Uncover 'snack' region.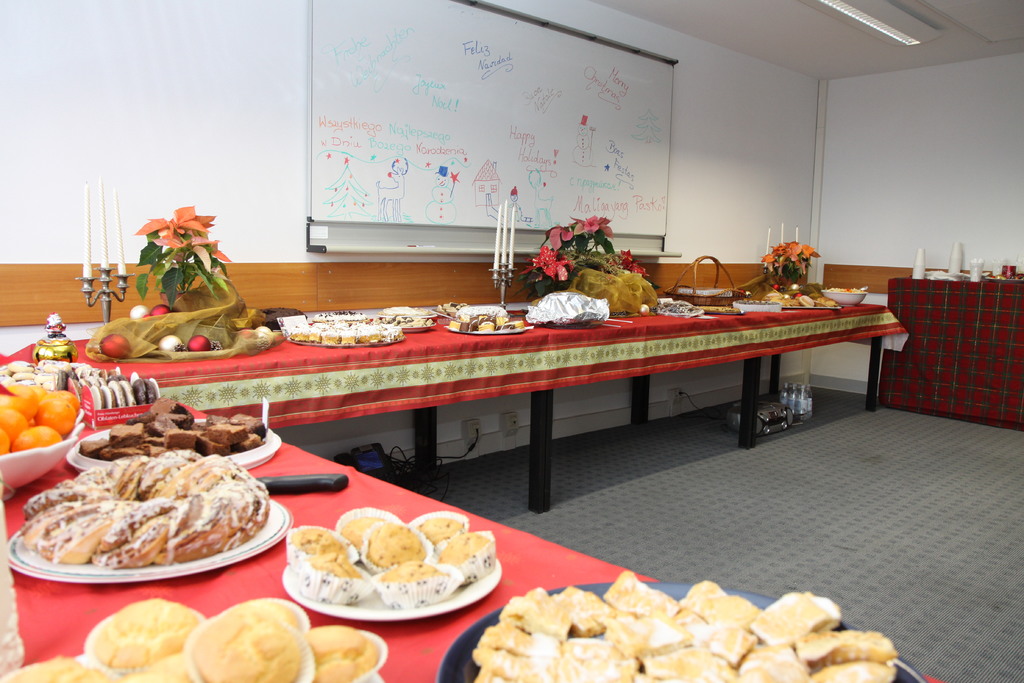
Uncovered: (311, 634, 391, 682).
